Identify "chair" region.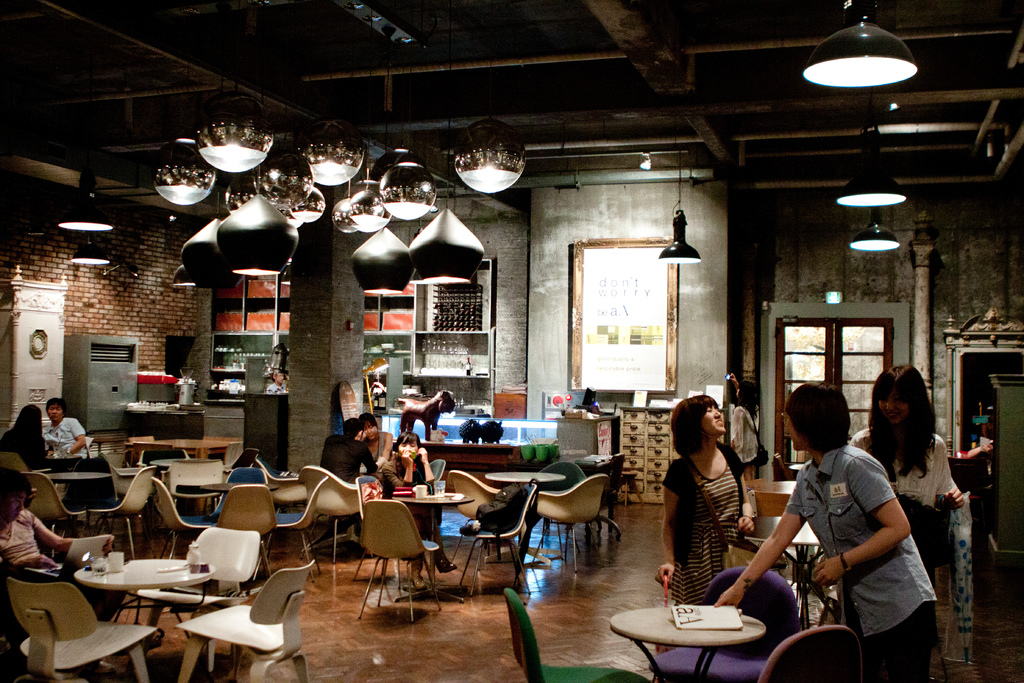
Region: rect(523, 464, 625, 577).
